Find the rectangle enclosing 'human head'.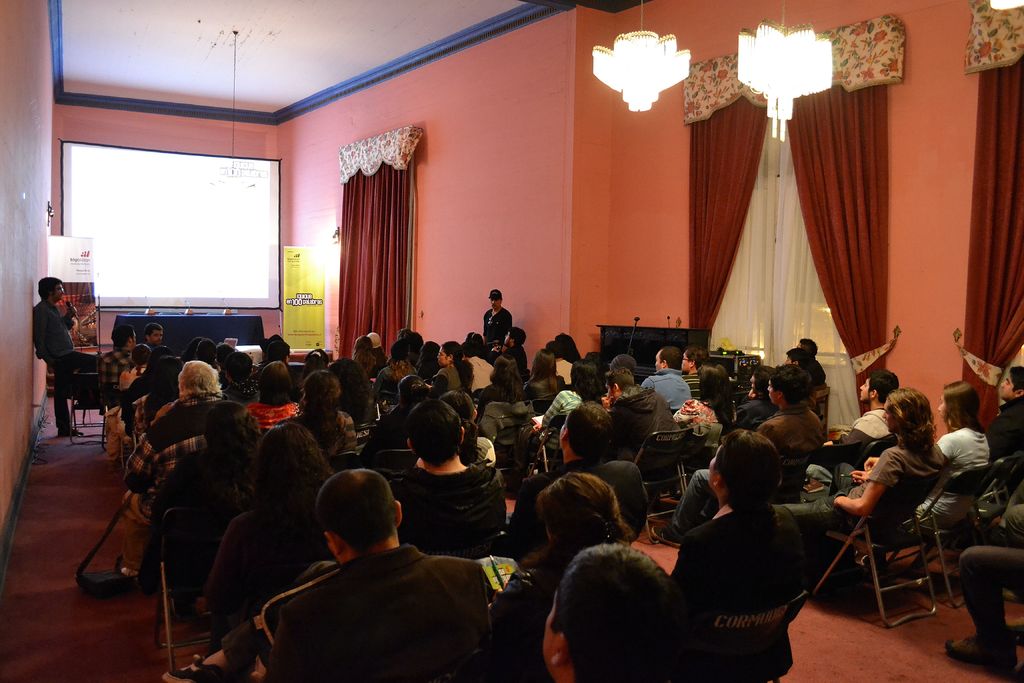
locate(205, 400, 253, 453).
